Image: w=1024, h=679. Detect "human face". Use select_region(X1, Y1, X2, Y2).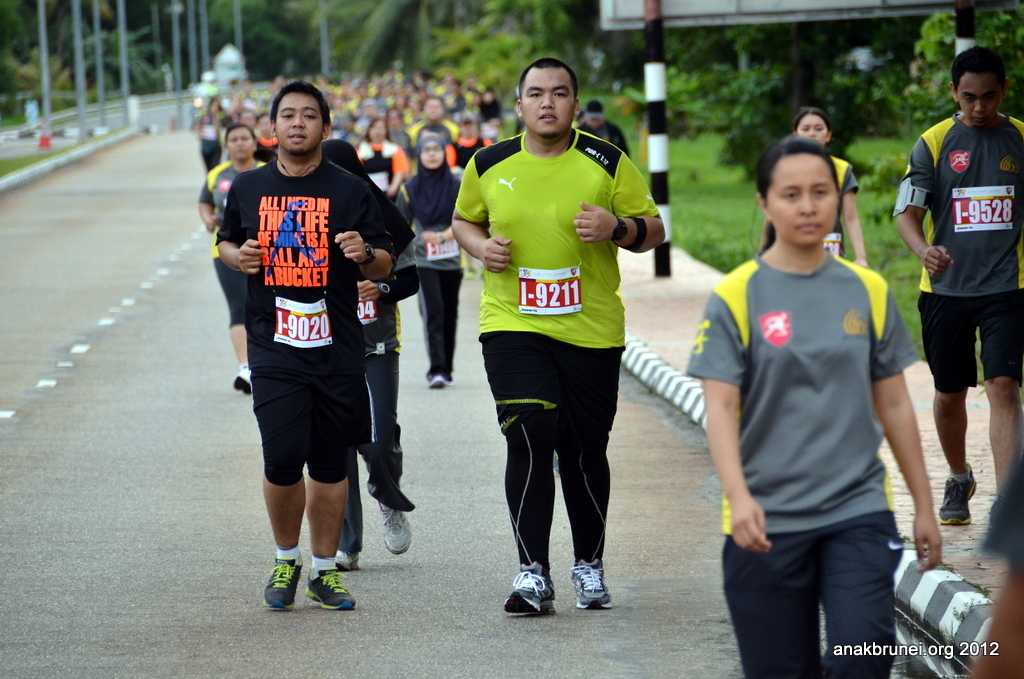
select_region(955, 68, 994, 121).
